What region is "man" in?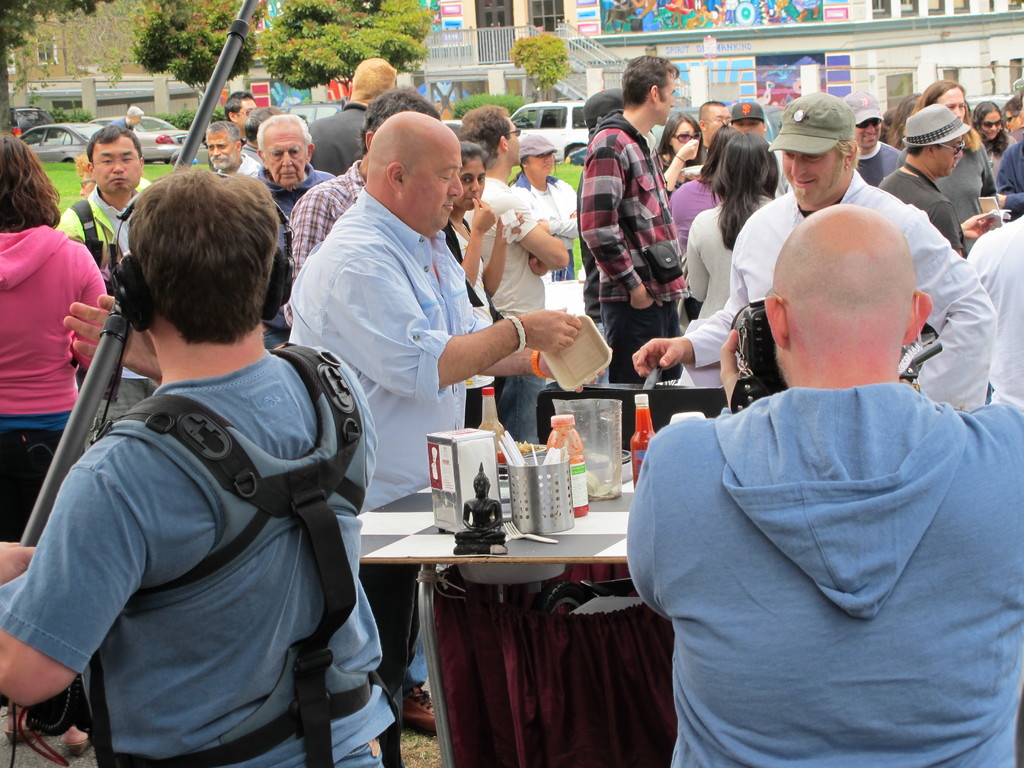
248 109 333 243.
